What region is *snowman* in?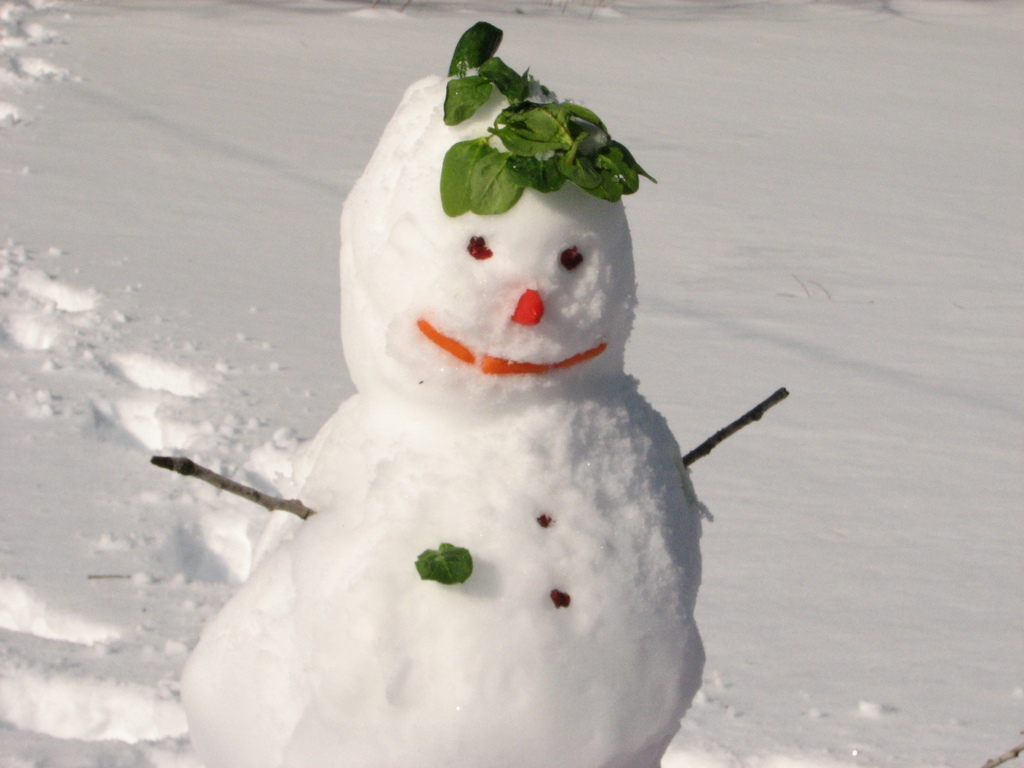
(148, 18, 785, 767).
